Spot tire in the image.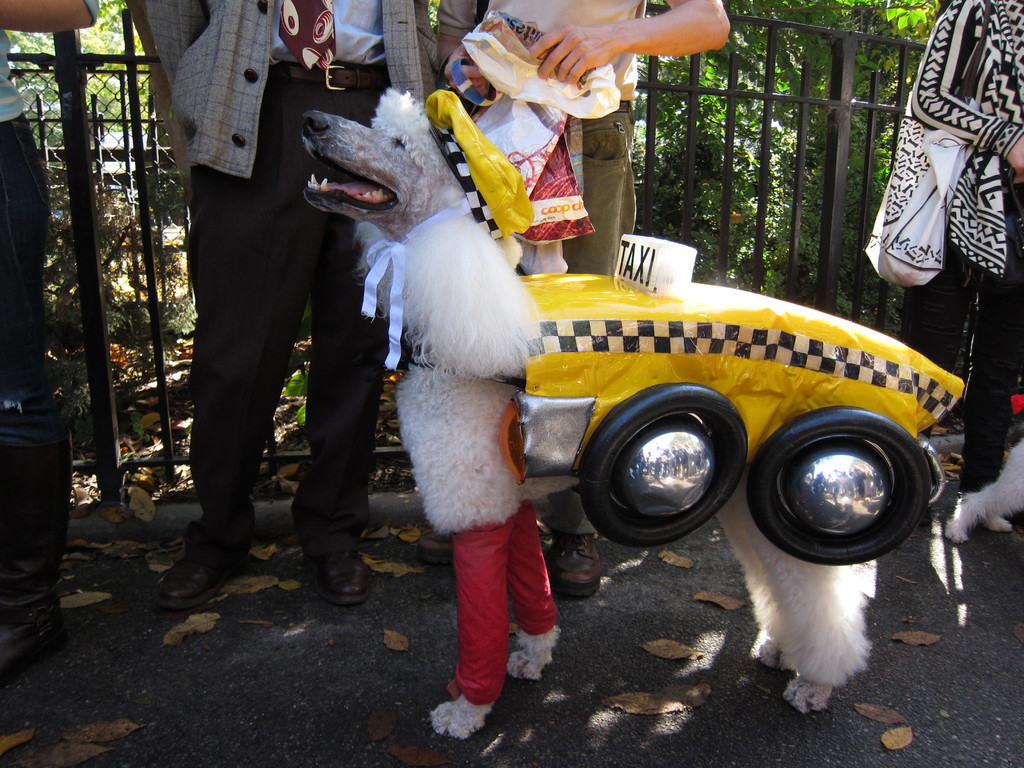
tire found at [left=579, top=381, right=748, bottom=547].
